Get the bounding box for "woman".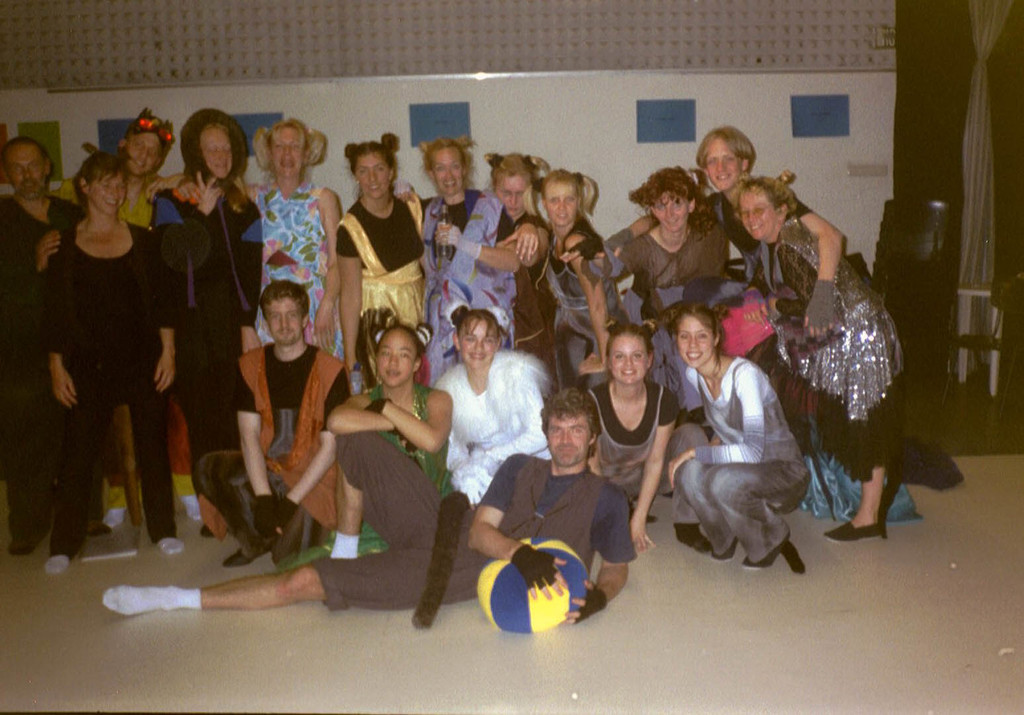
region(652, 297, 812, 574).
